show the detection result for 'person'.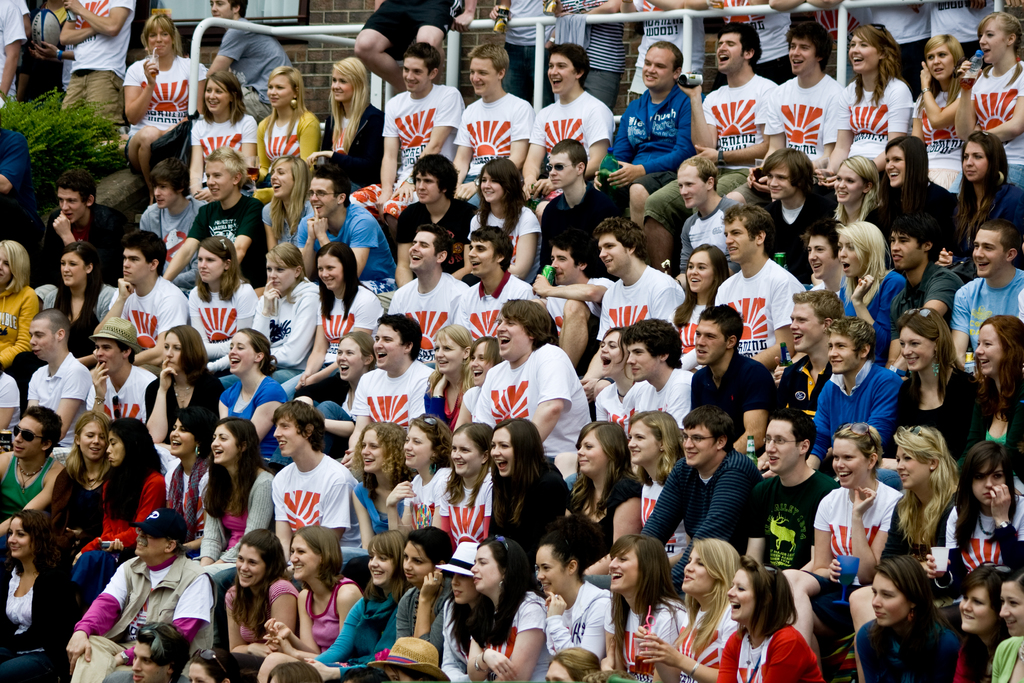
<bbox>950, 122, 1023, 255</bbox>.
